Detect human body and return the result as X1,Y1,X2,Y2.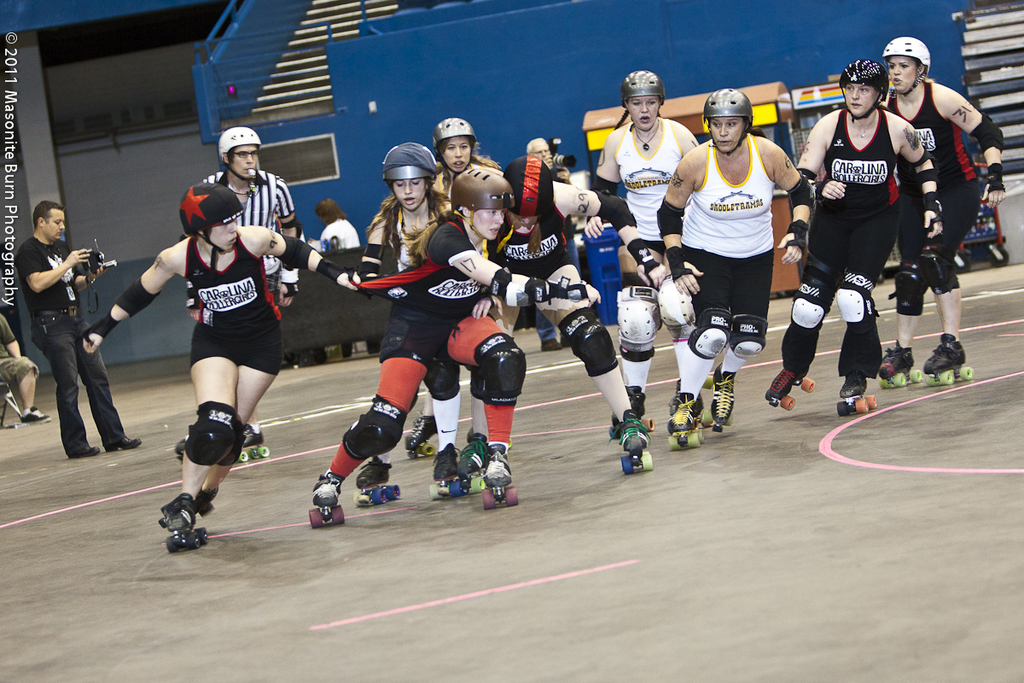
791,106,943,397.
